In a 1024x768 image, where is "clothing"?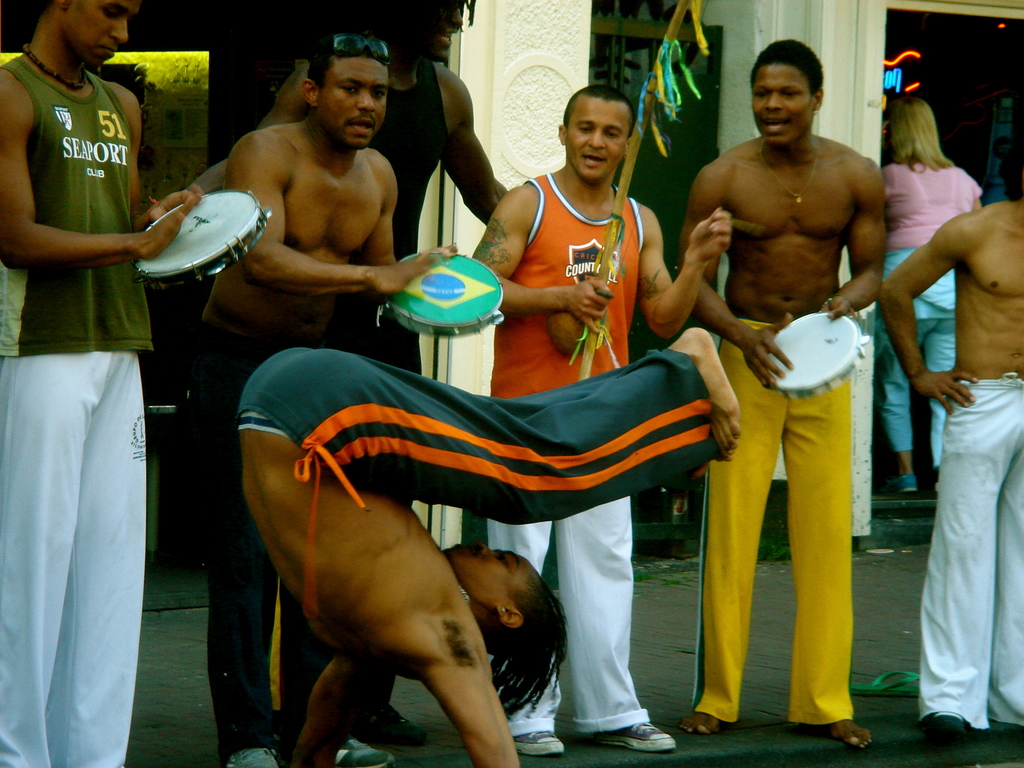
bbox(186, 325, 381, 767).
